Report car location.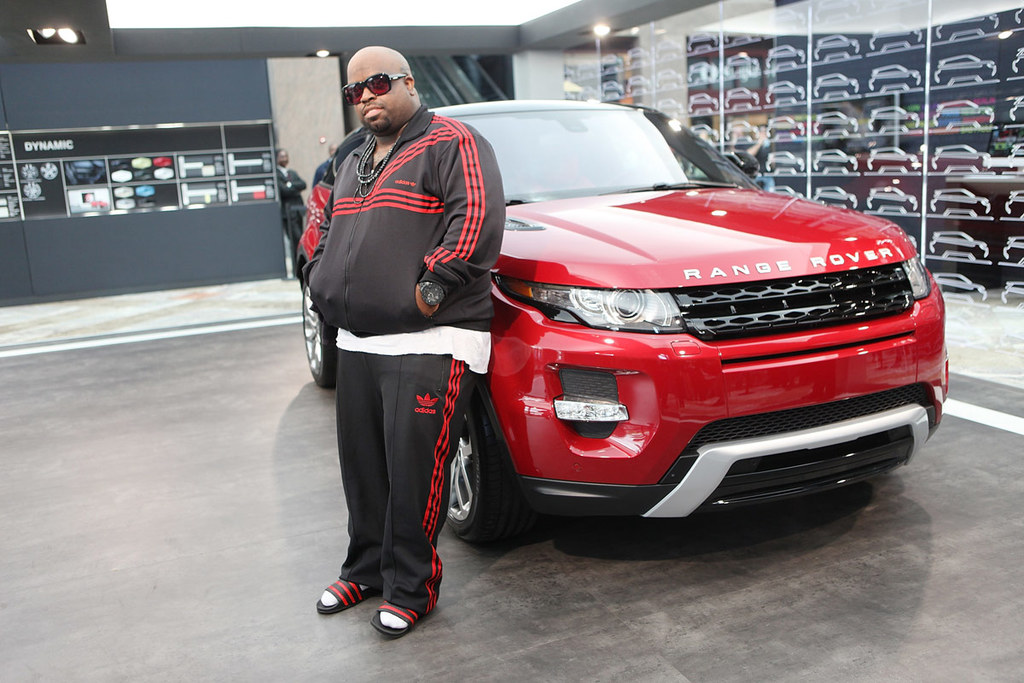
Report: 599 79 623 92.
